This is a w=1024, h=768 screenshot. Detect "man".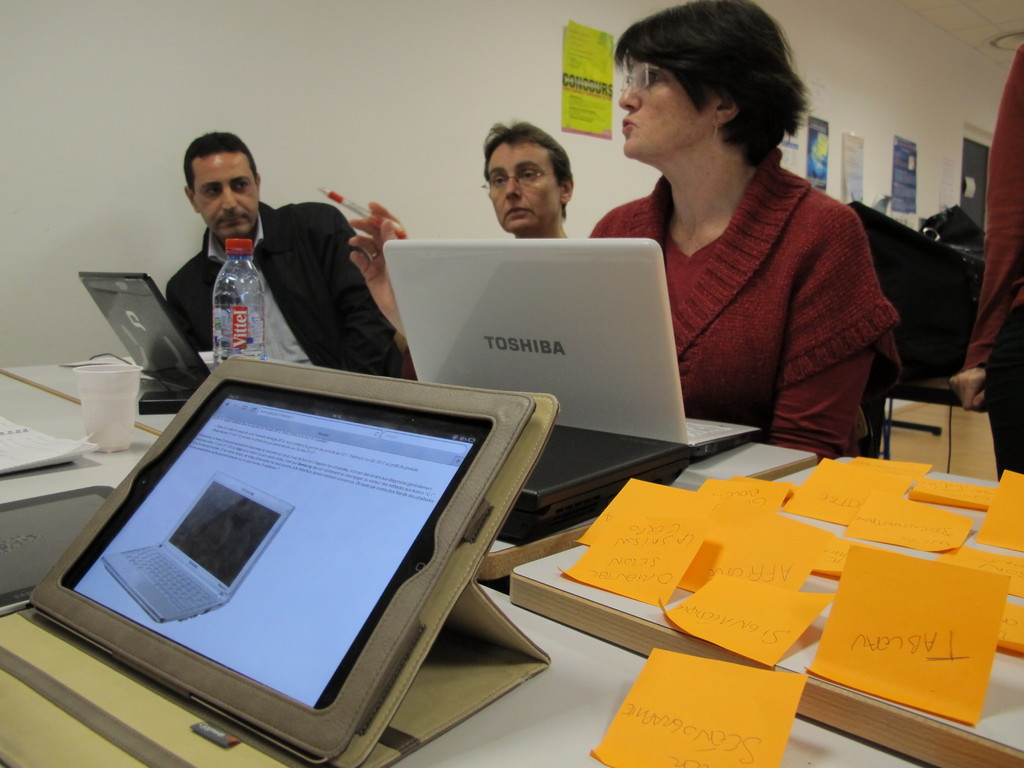
(left=166, top=131, right=404, bottom=378).
